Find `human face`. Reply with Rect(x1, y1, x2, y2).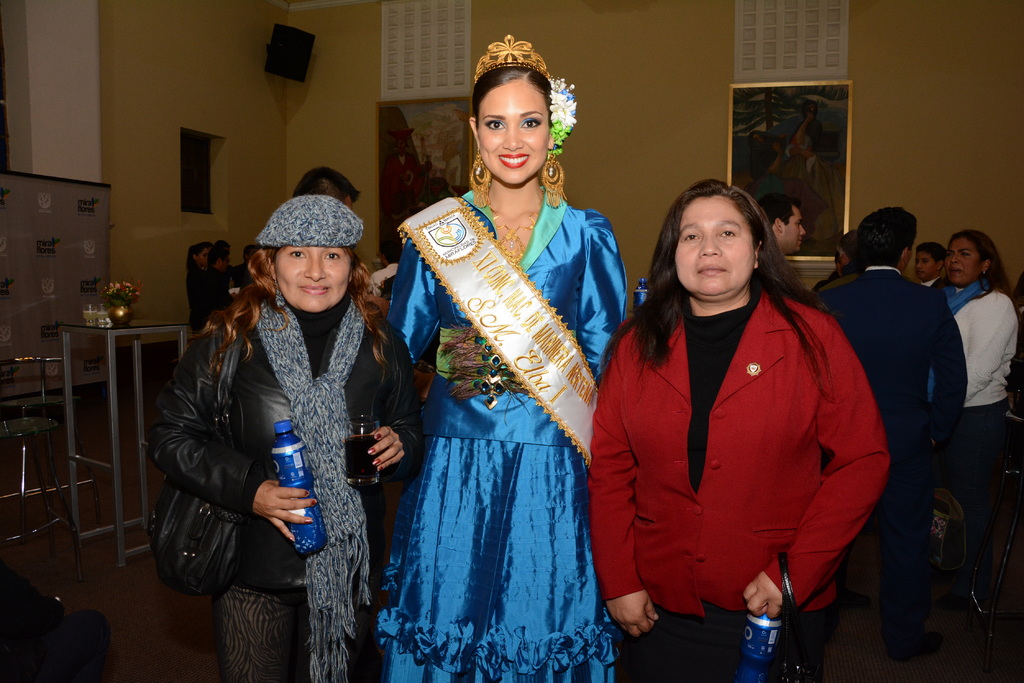
Rect(774, 204, 810, 256).
